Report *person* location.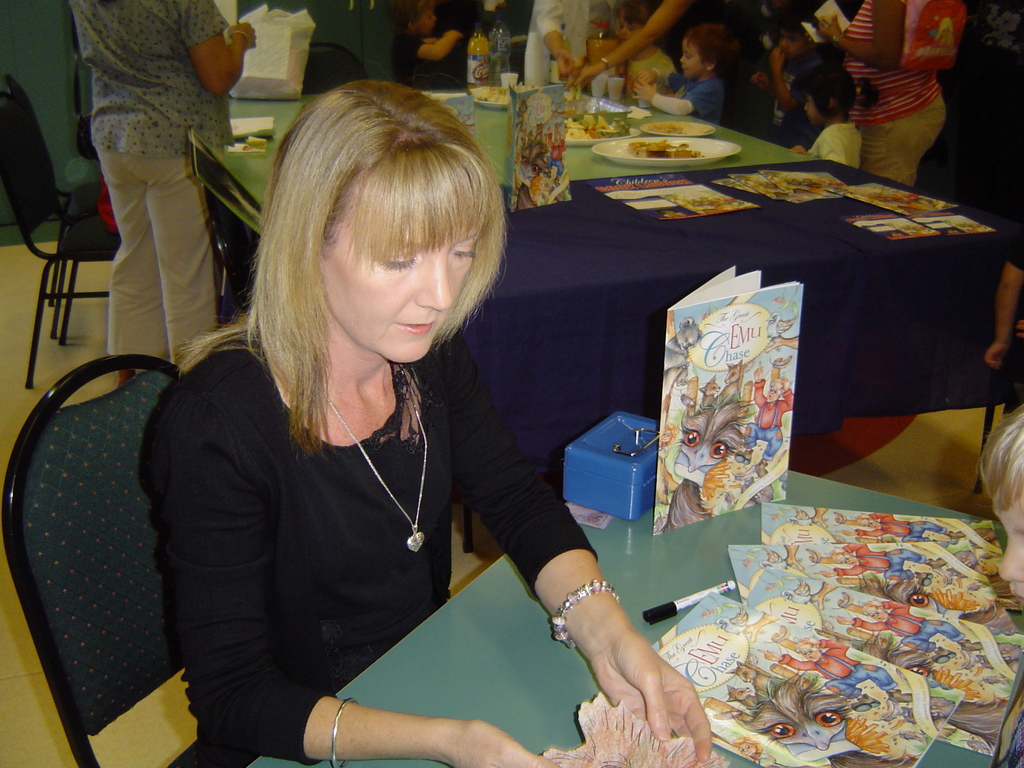
Report: rect(735, 359, 794, 477).
